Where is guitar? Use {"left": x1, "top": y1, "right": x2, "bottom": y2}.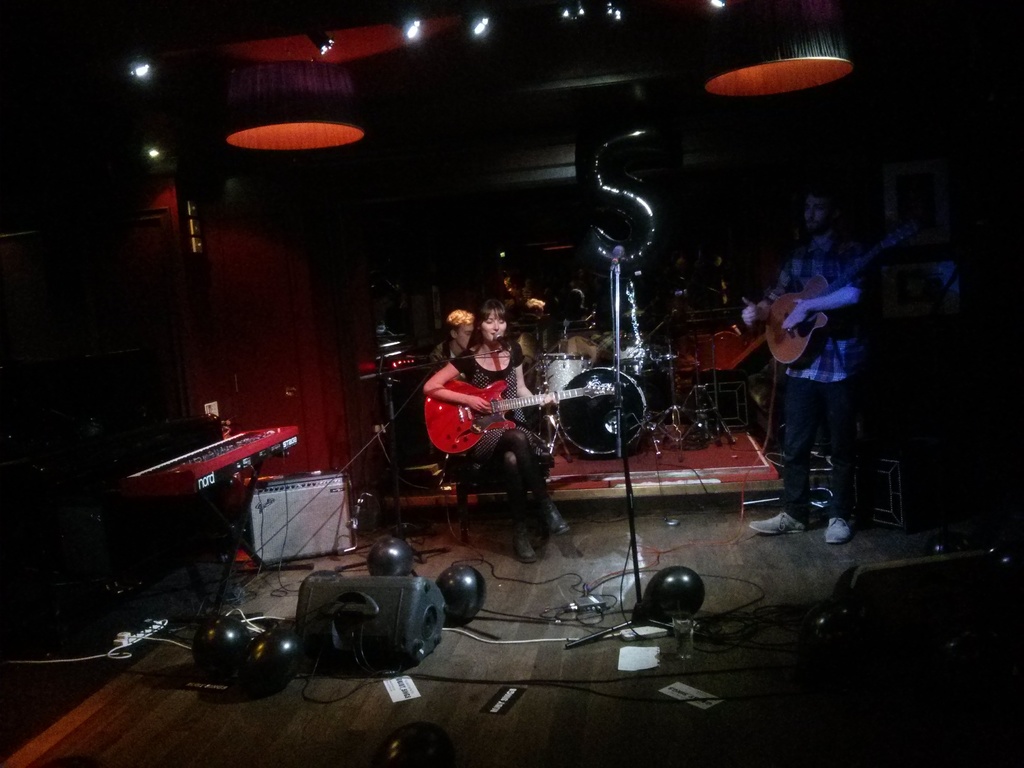
{"left": 431, "top": 379, "right": 616, "bottom": 459}.
